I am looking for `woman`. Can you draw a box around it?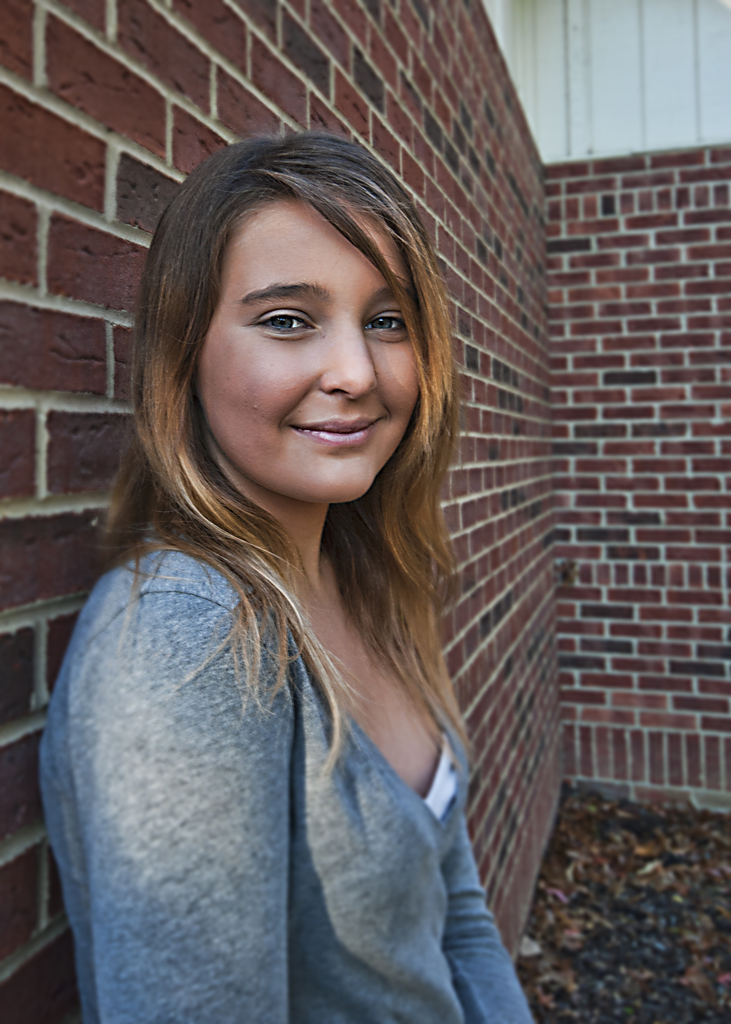
Sure, the bounding box is 36/141/546/1020.
